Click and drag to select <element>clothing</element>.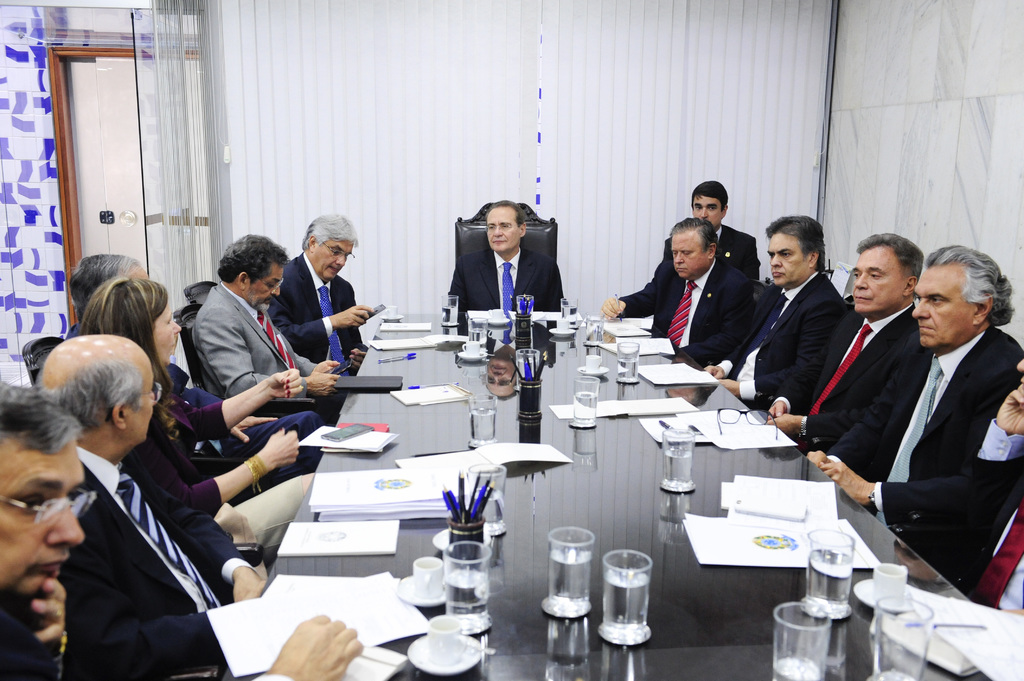
Selection: {"left": 131, "top": 378, "right": 242, "bottom": 523}.
